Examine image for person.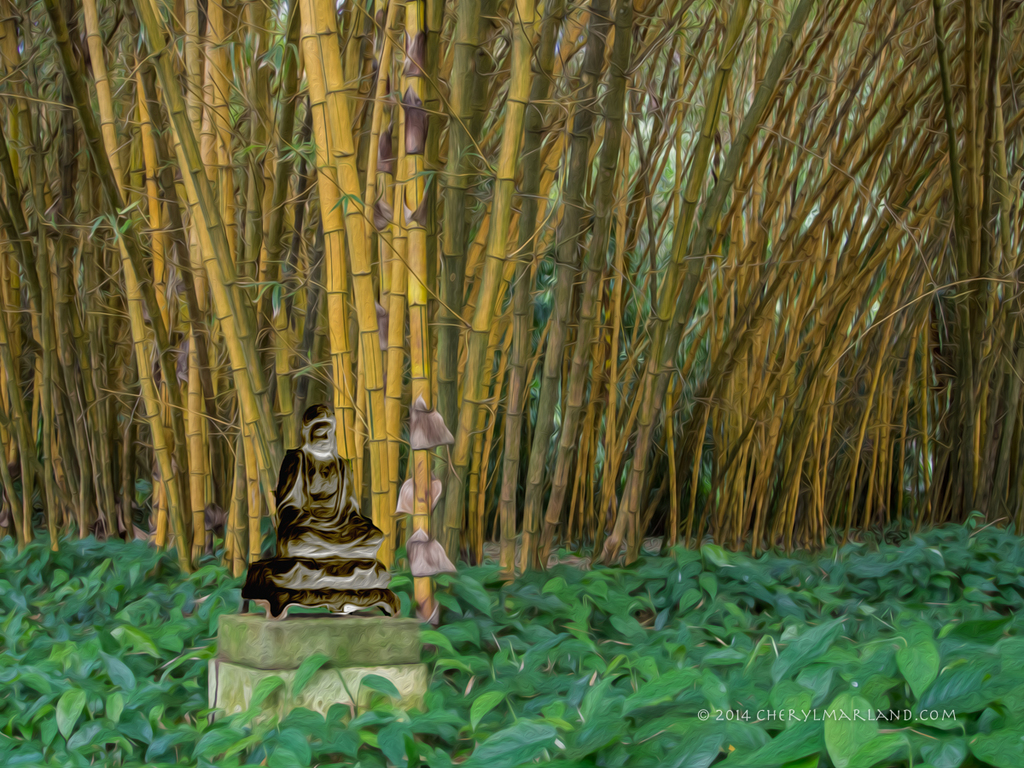
Examination result: bbox=(276, 401, 382, 560).
